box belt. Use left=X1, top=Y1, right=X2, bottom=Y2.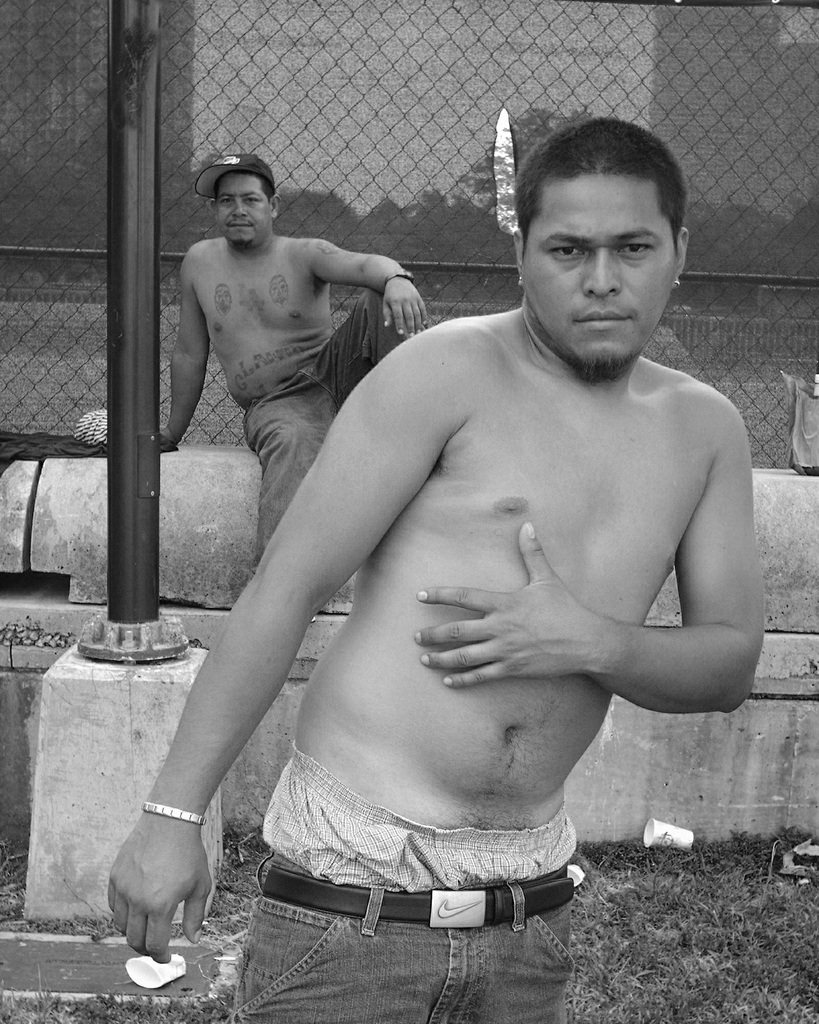
left=261, top=850, right=590, bottom=909.
